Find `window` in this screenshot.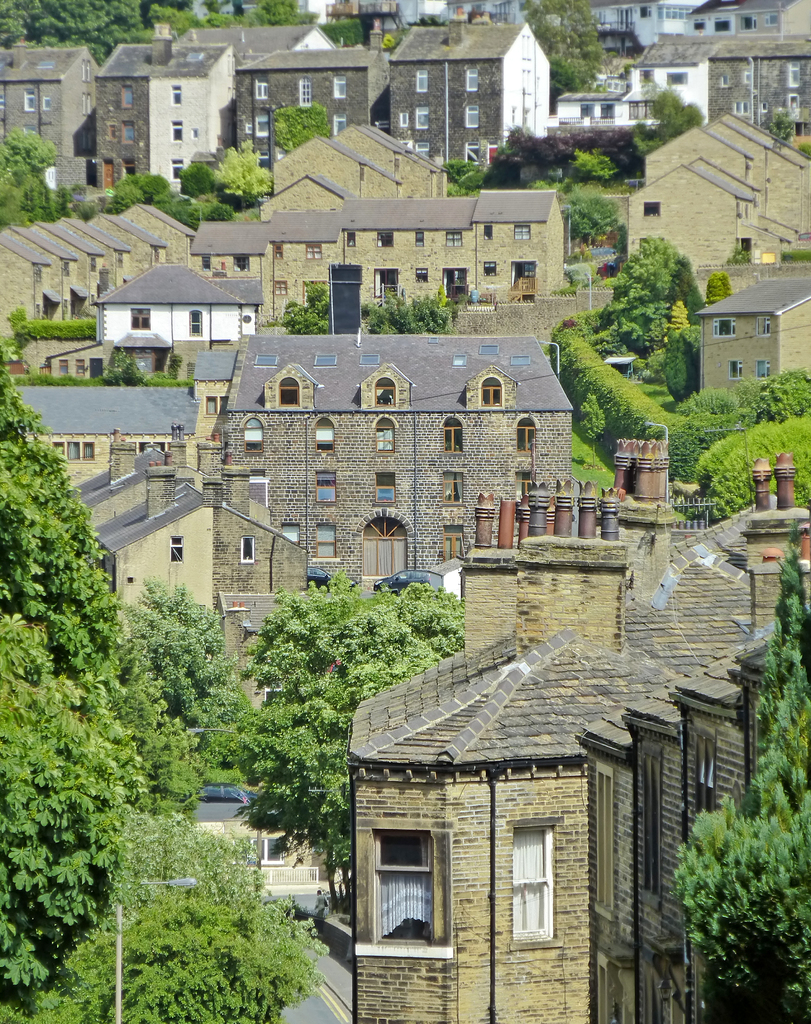
The bounding box for `window` is pyautogui.locateOnScreen(82, 61, 87, 78).
